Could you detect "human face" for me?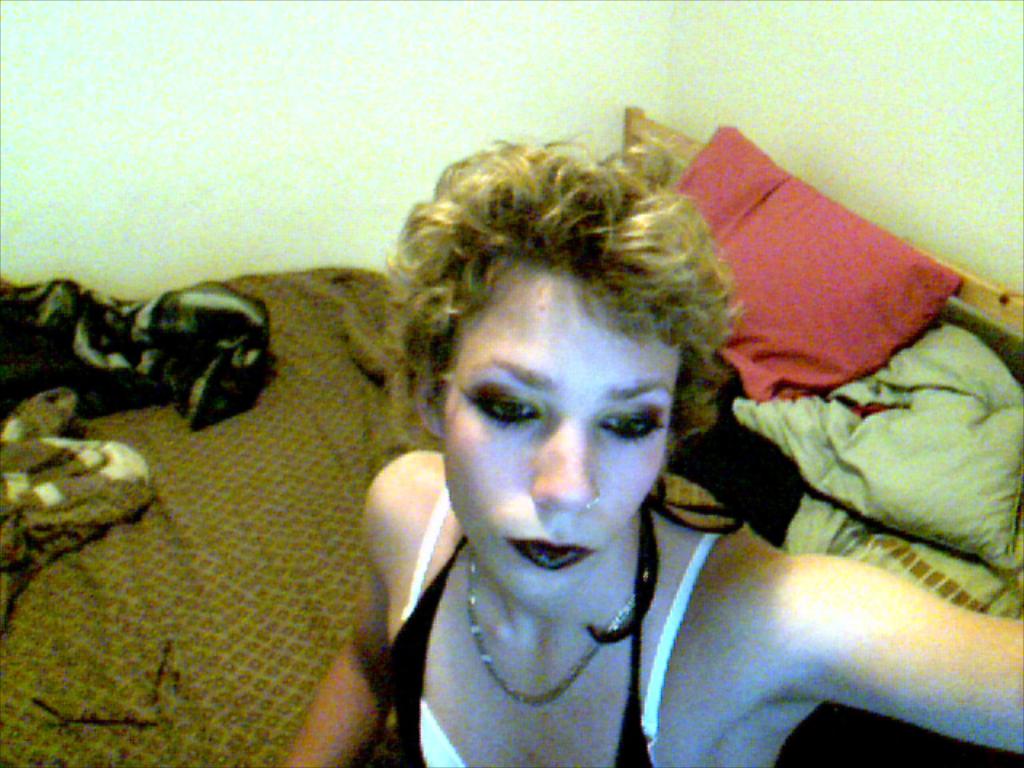
Detection result: (left=435, top=259, right=686, bottom=606).
